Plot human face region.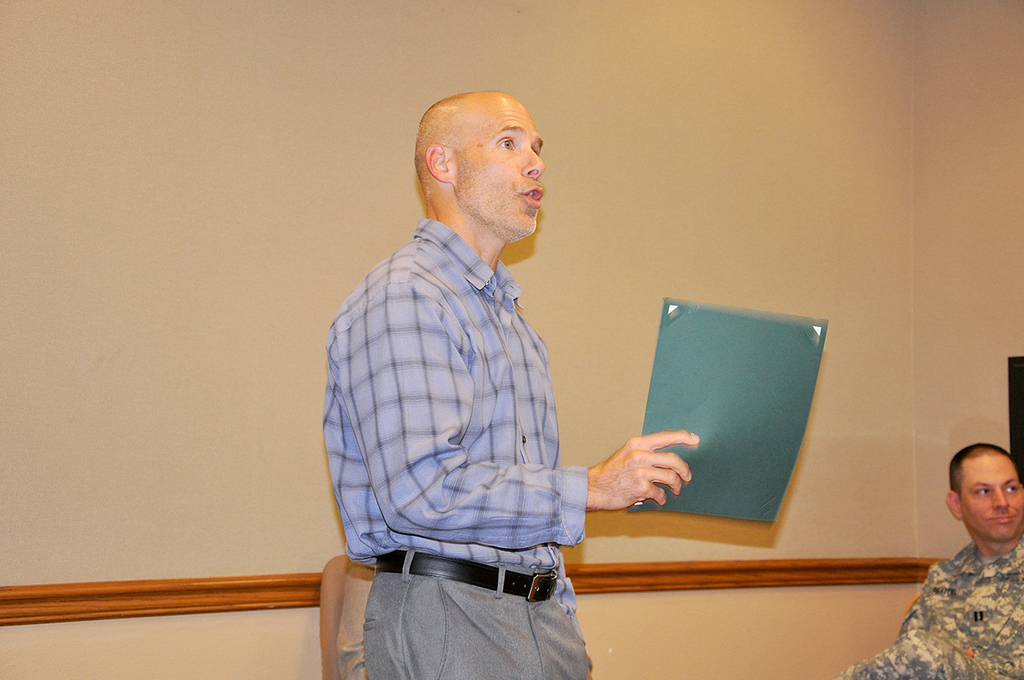
Plotted at bbox=[449, 96, 548, 238].
